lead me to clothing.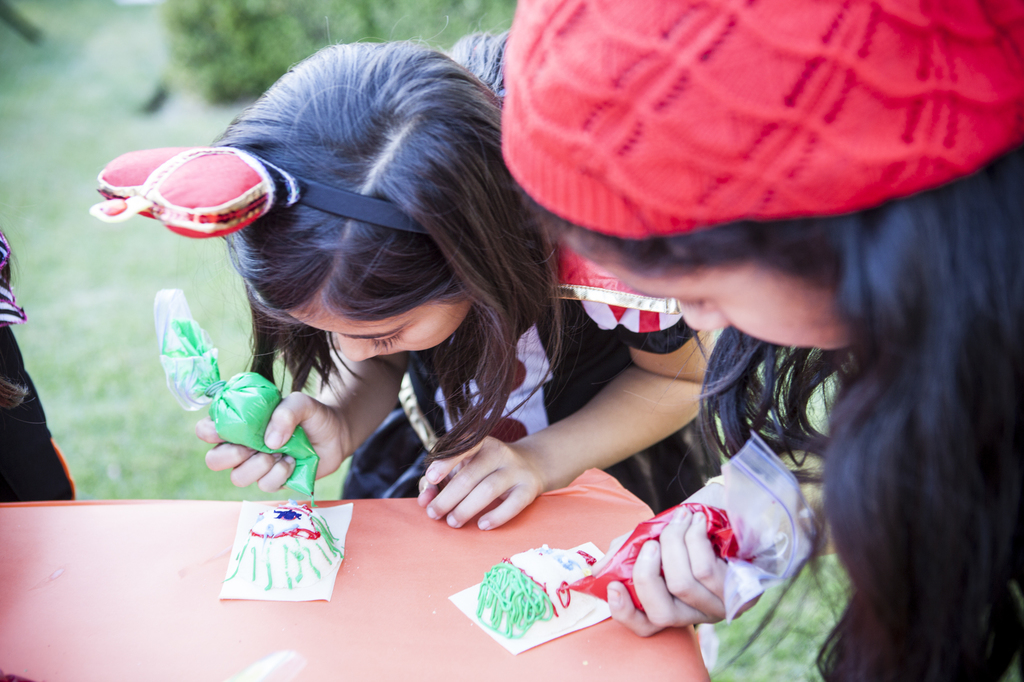
Lead to pyautogui.locateOnScreen(696, 551, 1023, 681).
